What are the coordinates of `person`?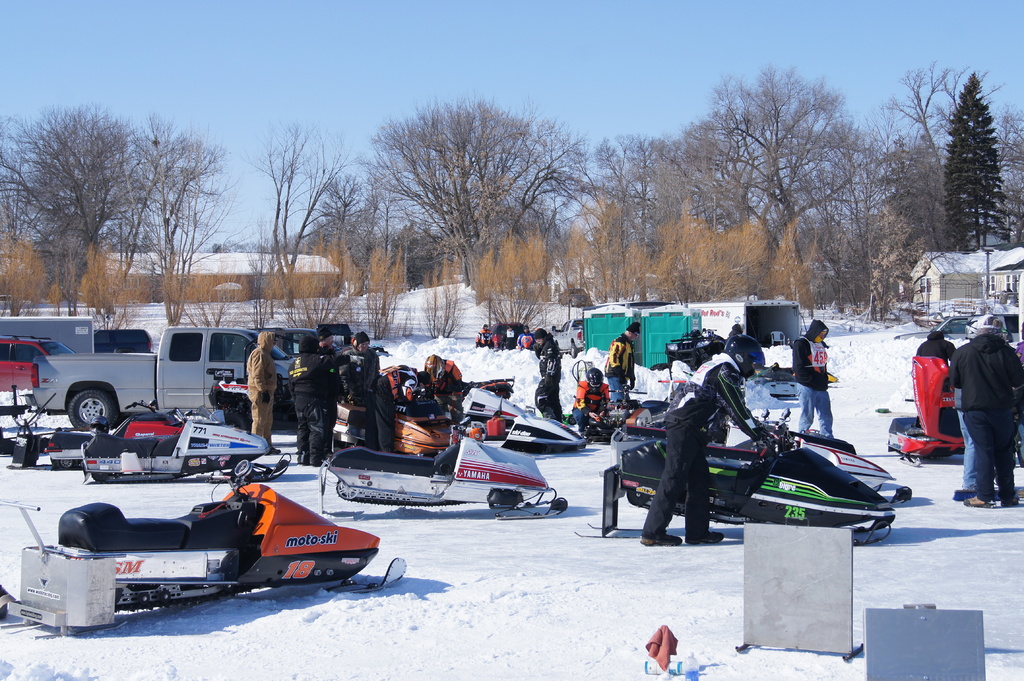
[319, 330, 362, 458].
